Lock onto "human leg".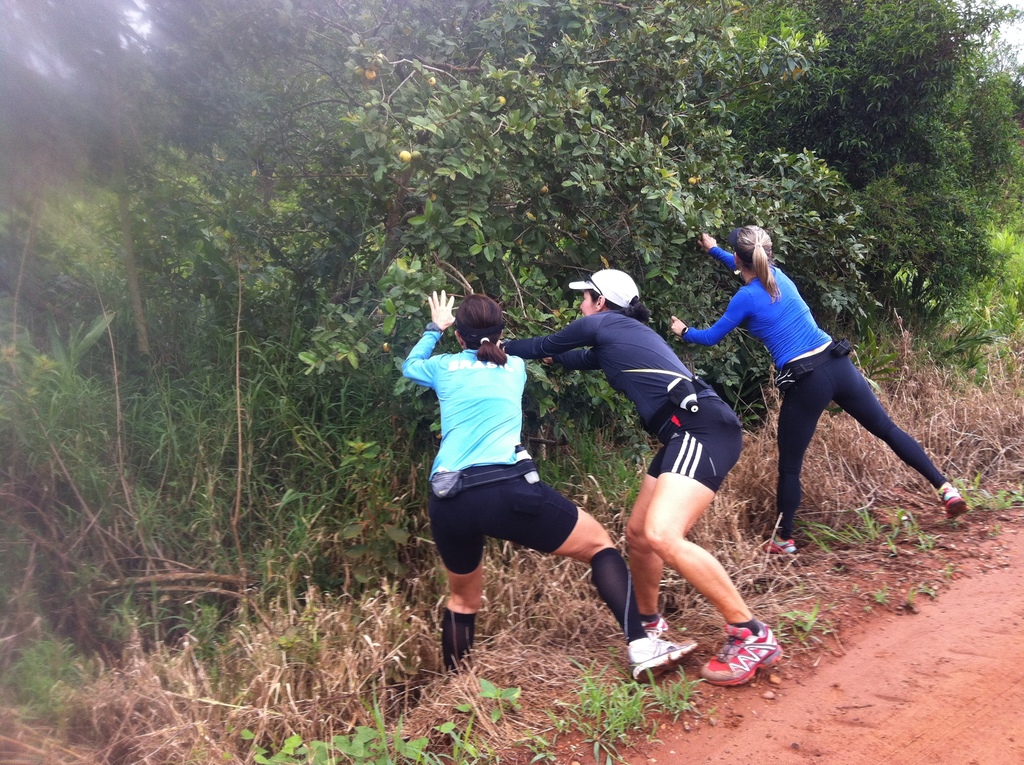
Locked: l=421, t=474, r=487, b=672.
